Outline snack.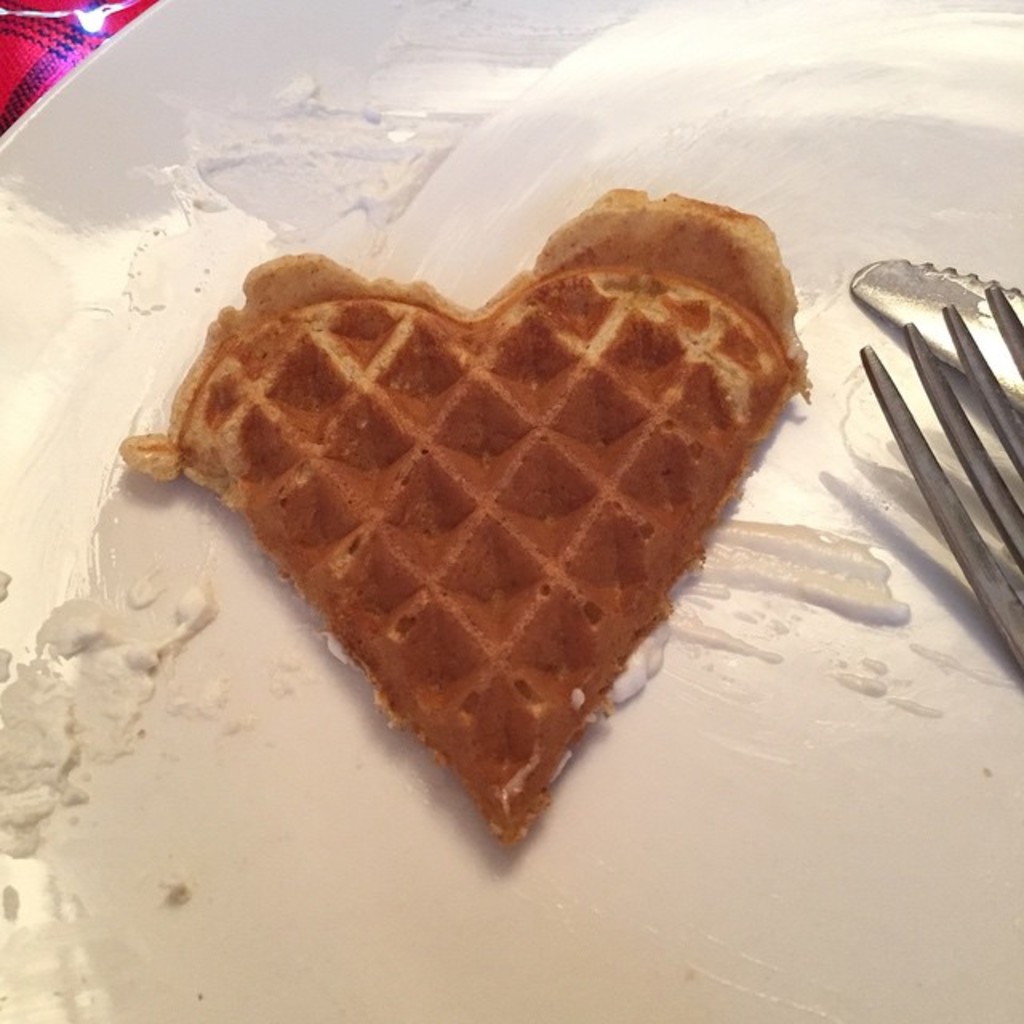
Outline: 115 256 818 821.
